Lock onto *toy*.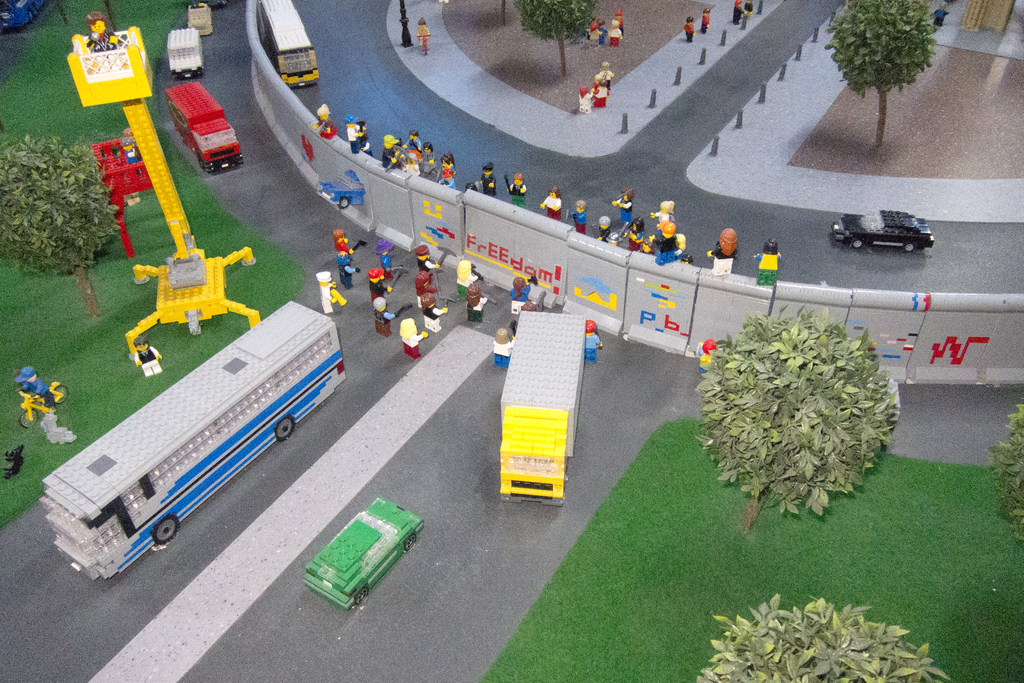
Locked: {"x1": 516, "y1": 286, "x2": 547, "y2": 314}.
